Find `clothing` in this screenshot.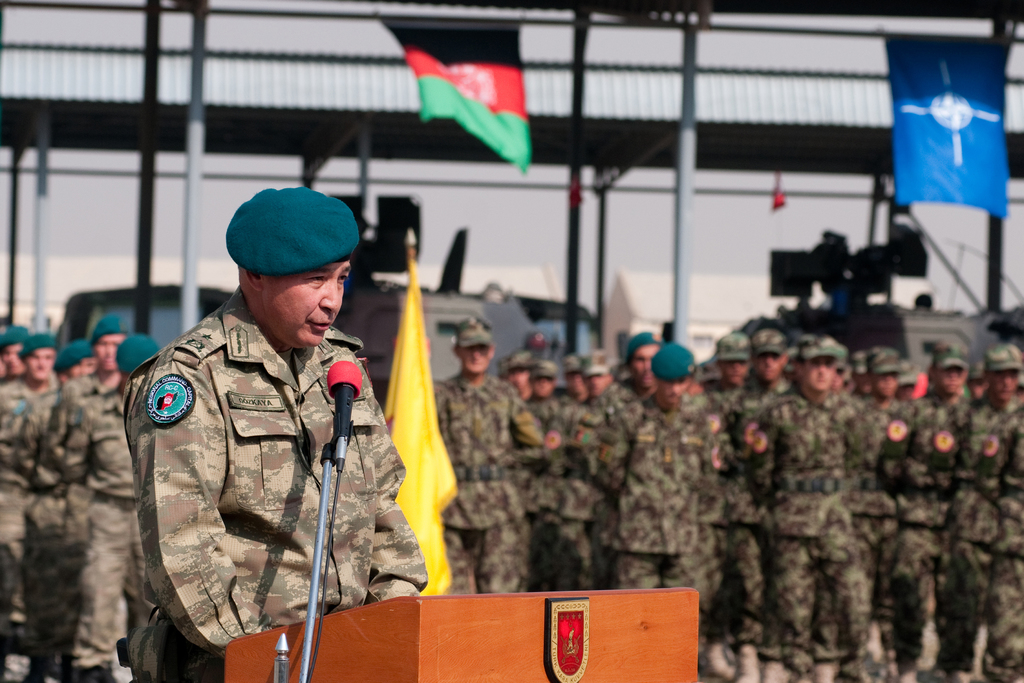
The bounding box for `clothing` is crop(596, 406, 724, 583).
